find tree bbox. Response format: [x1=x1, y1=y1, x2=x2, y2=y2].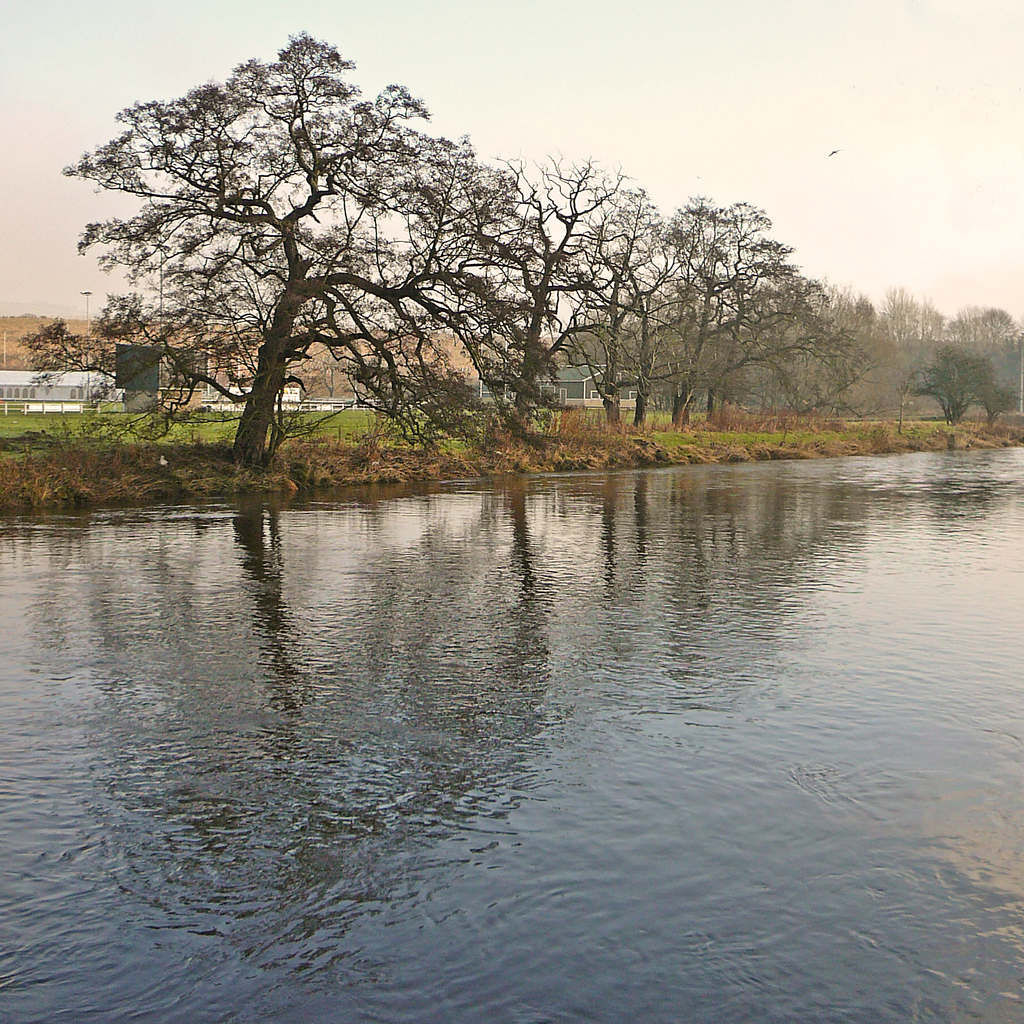
[x1=82, y1=56, x2=610, y2=486].
